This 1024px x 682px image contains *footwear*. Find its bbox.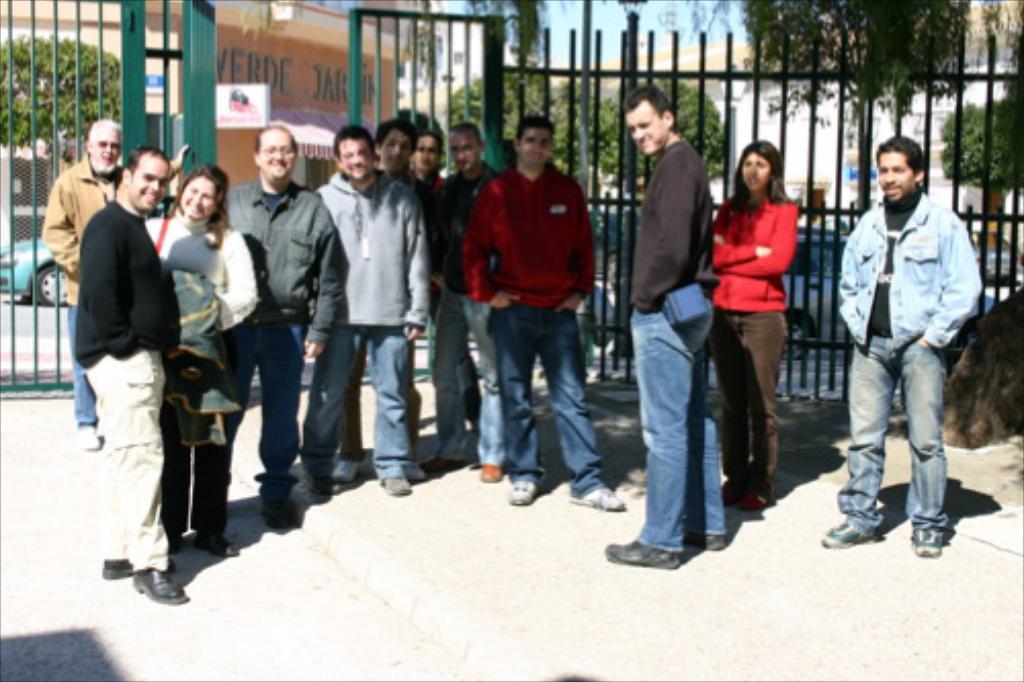
rect(305, 473, 334, 494).
